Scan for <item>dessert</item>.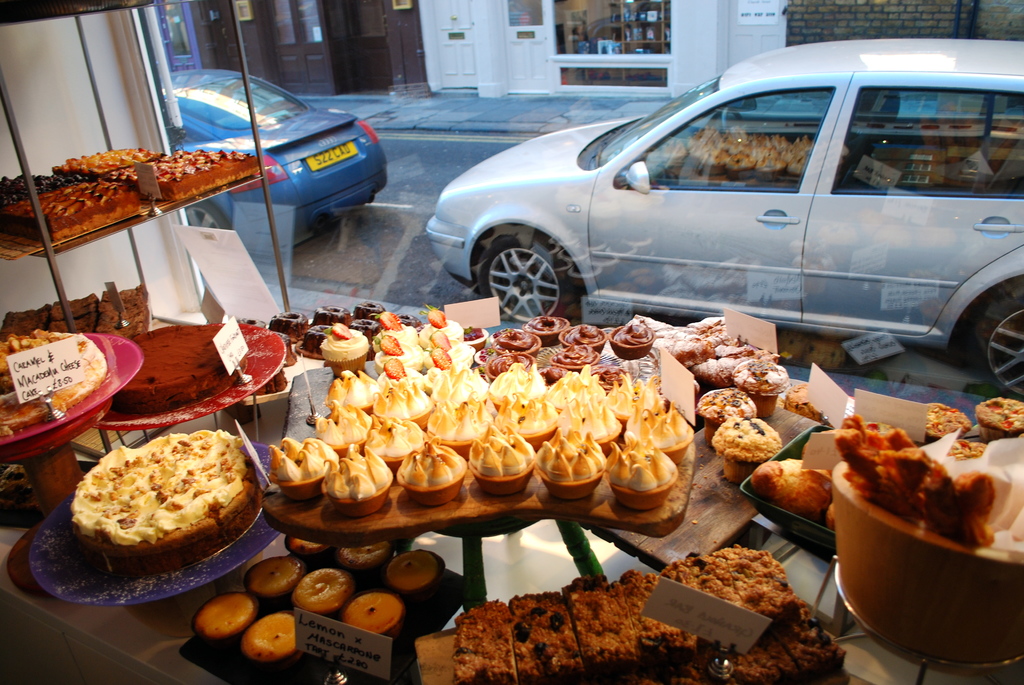
Scan result: pyautogui.locateOnScreen(725, 336, 761, 372).
